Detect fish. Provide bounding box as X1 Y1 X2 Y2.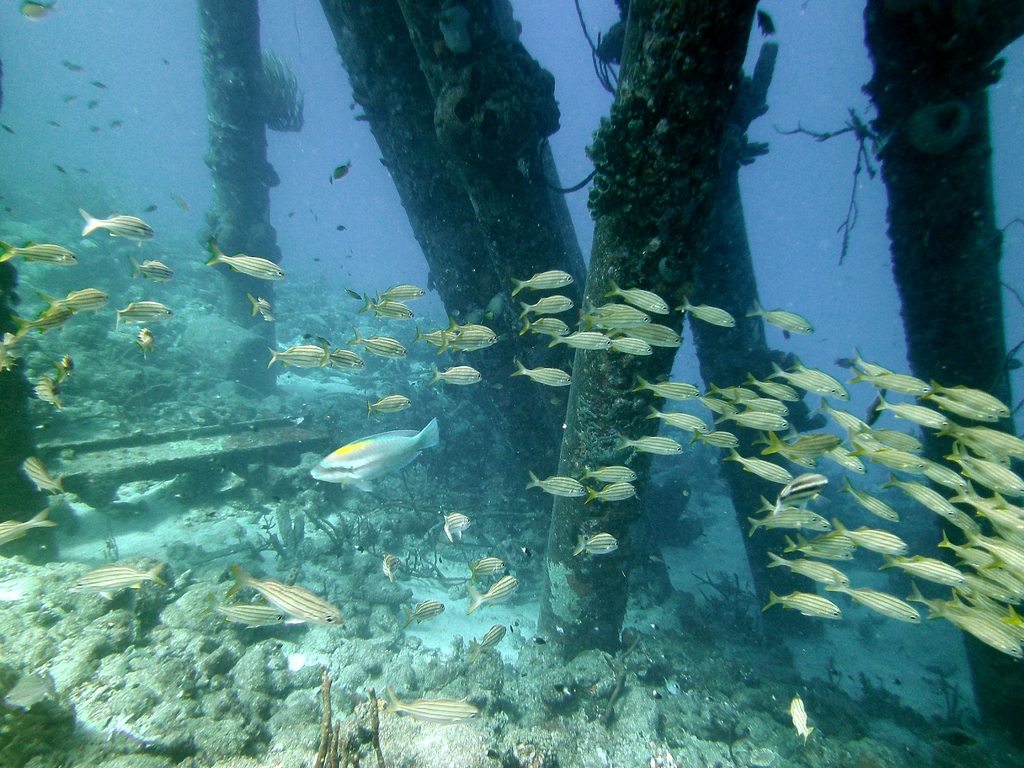
589 304 637 316.
